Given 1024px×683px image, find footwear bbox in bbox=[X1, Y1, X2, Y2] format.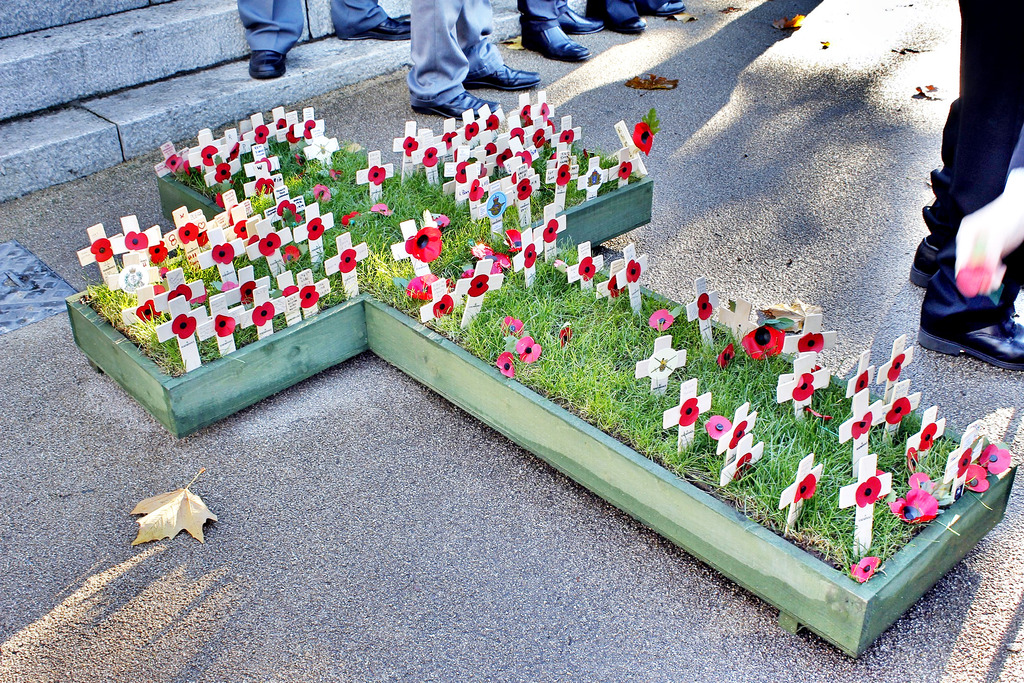
bbox=[601, 10, 644, 32].
